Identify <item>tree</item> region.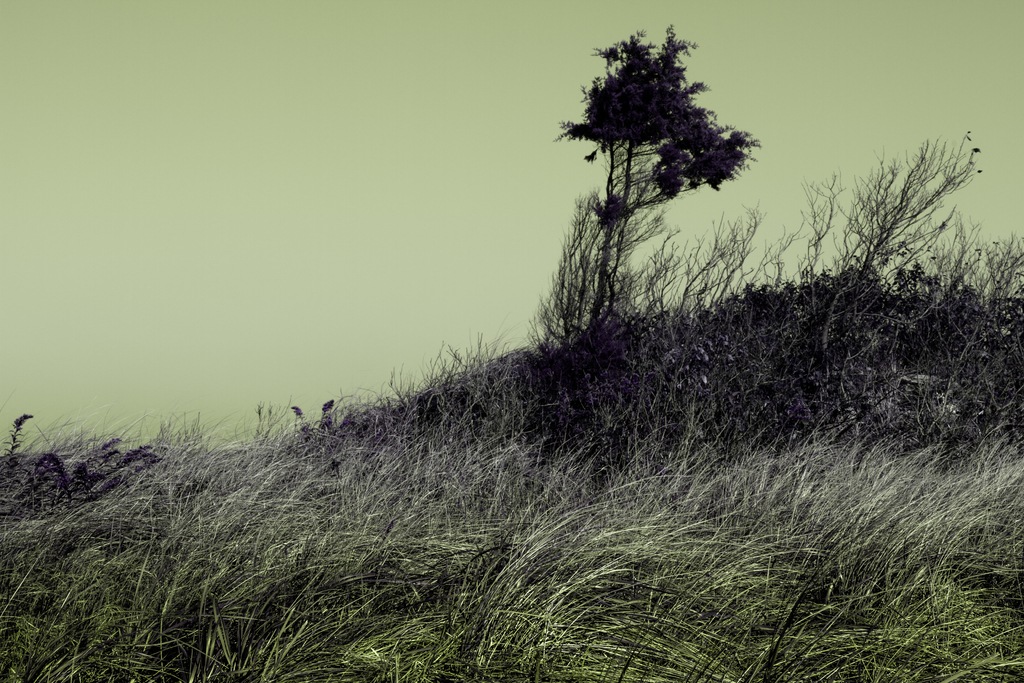
Region: box(538, 31, 753, 362).
